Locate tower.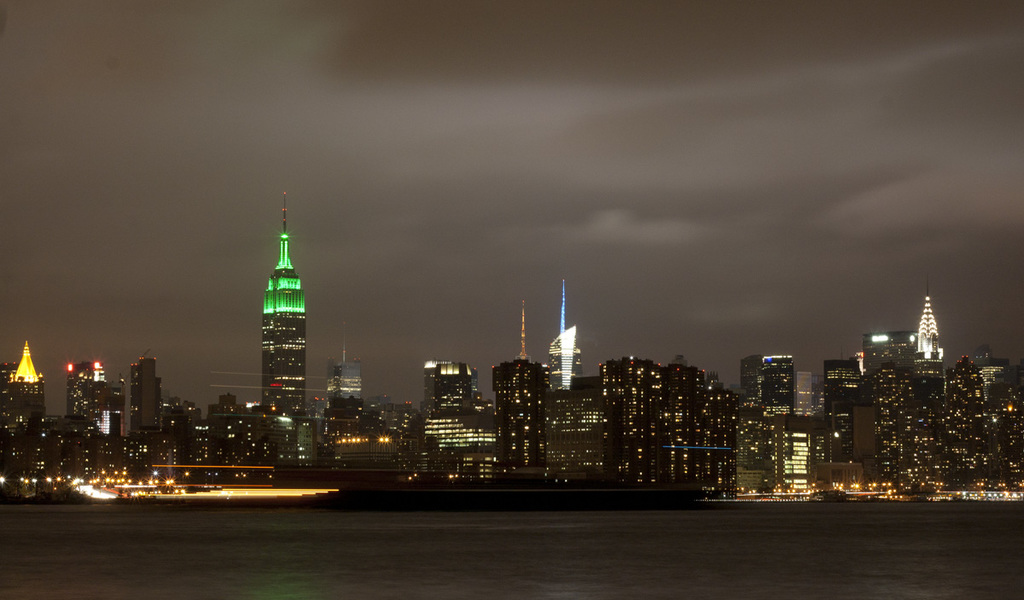
Bounding box: BBox(486, 350, 544, 465).
